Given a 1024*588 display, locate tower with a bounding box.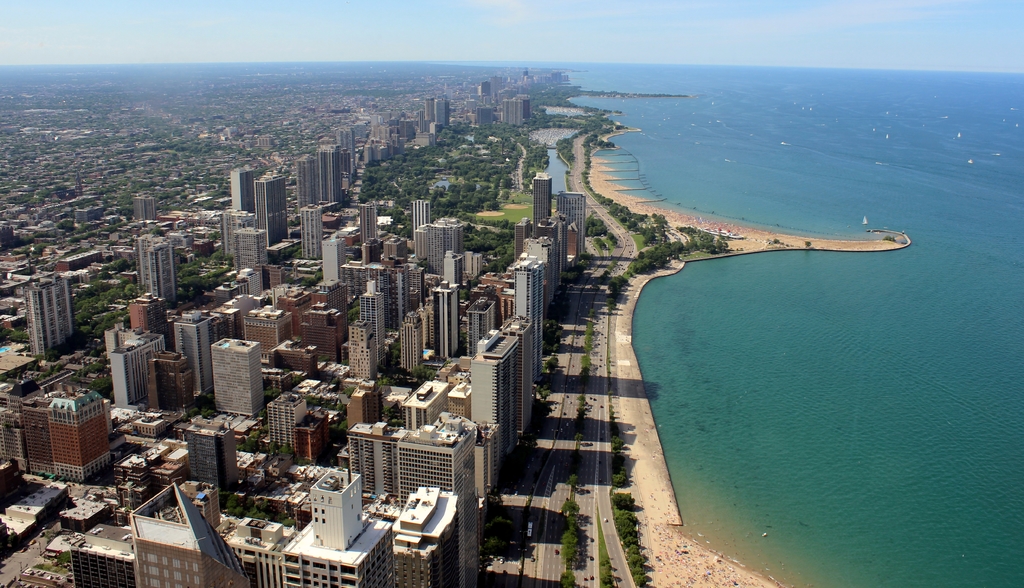
Located: bbox=[229, 160, 254, 214].
